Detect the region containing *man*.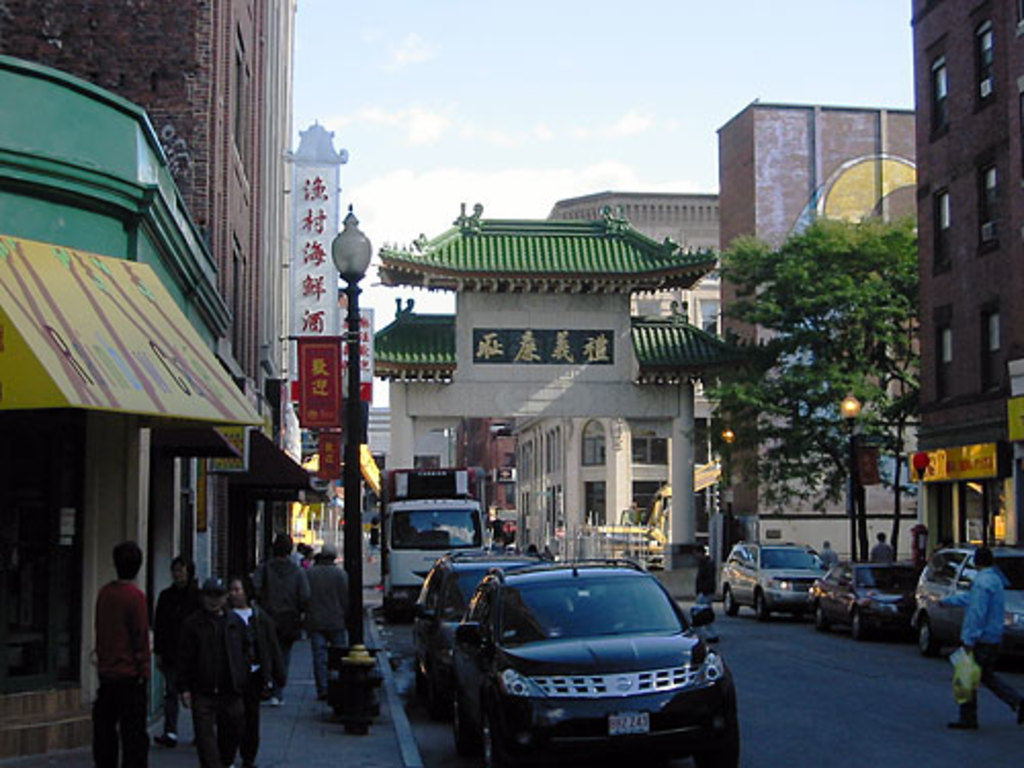
<box>186,575,246,766</box>.
